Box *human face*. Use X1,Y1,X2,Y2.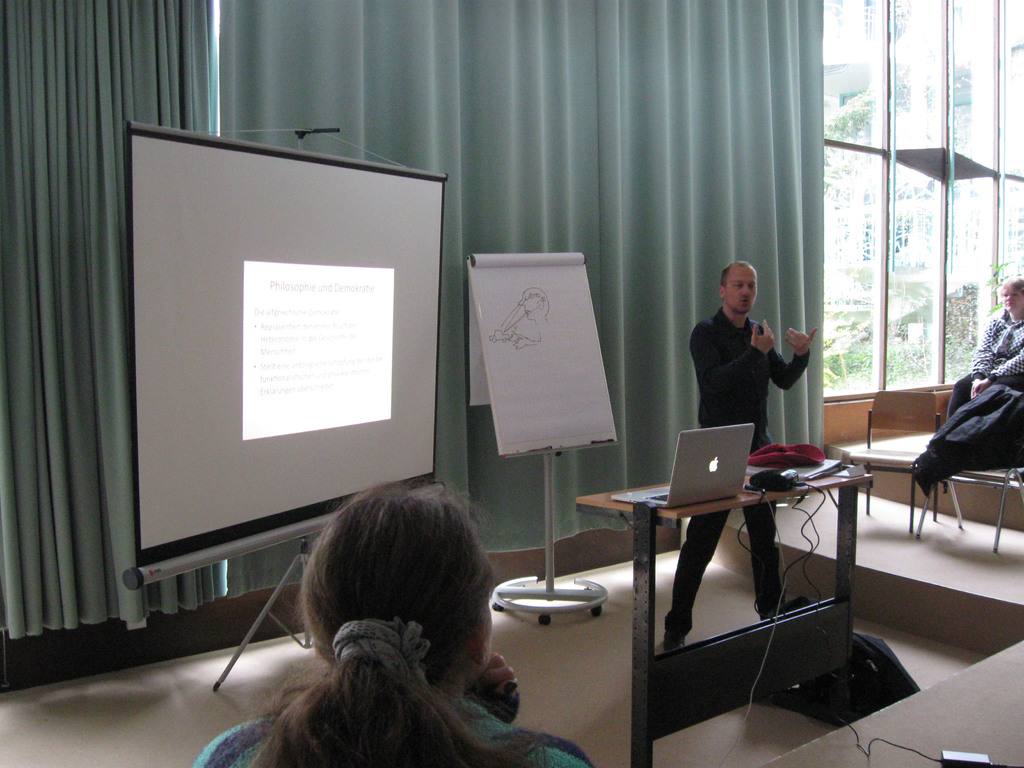
725,266,757,318.
